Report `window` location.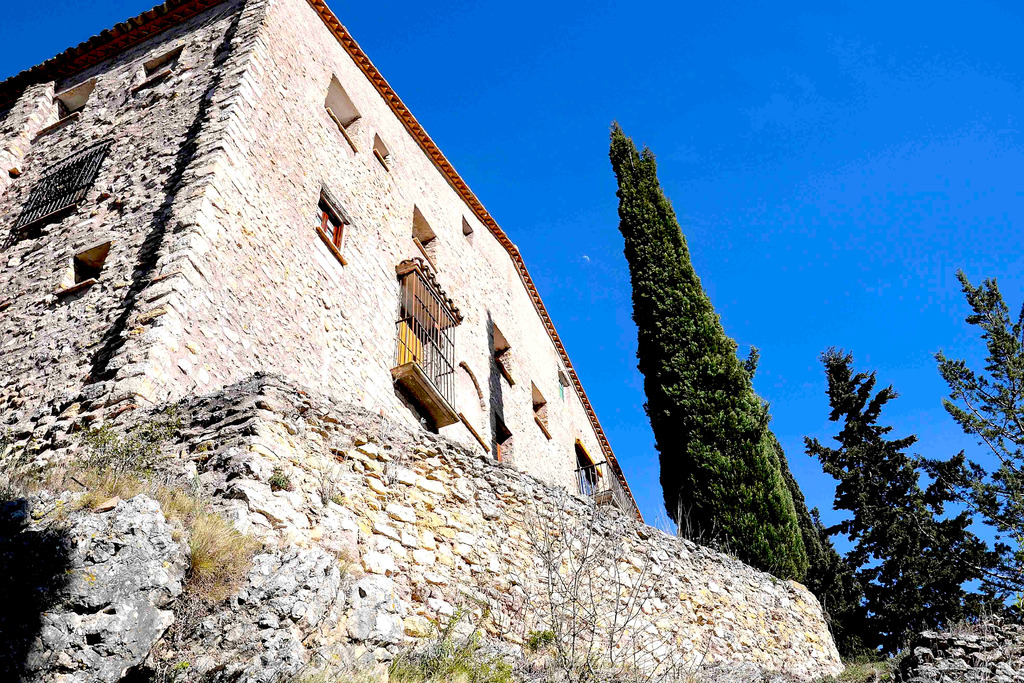
Report: 576 438 601 503.
